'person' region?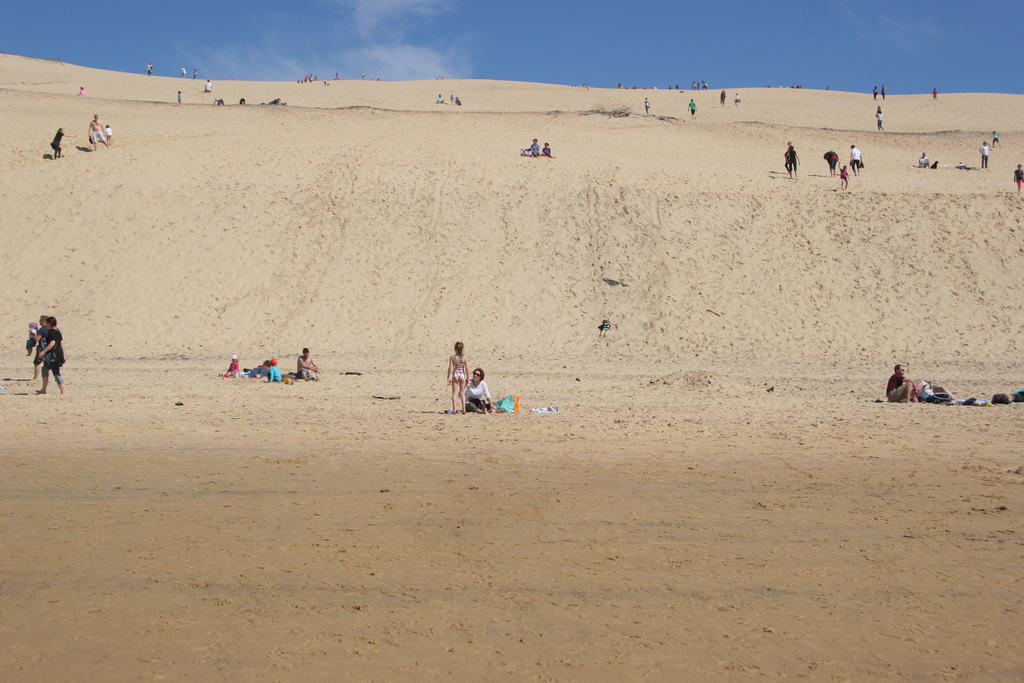
pyautogui.locateOnScreen(685, 97, 696, 119)
